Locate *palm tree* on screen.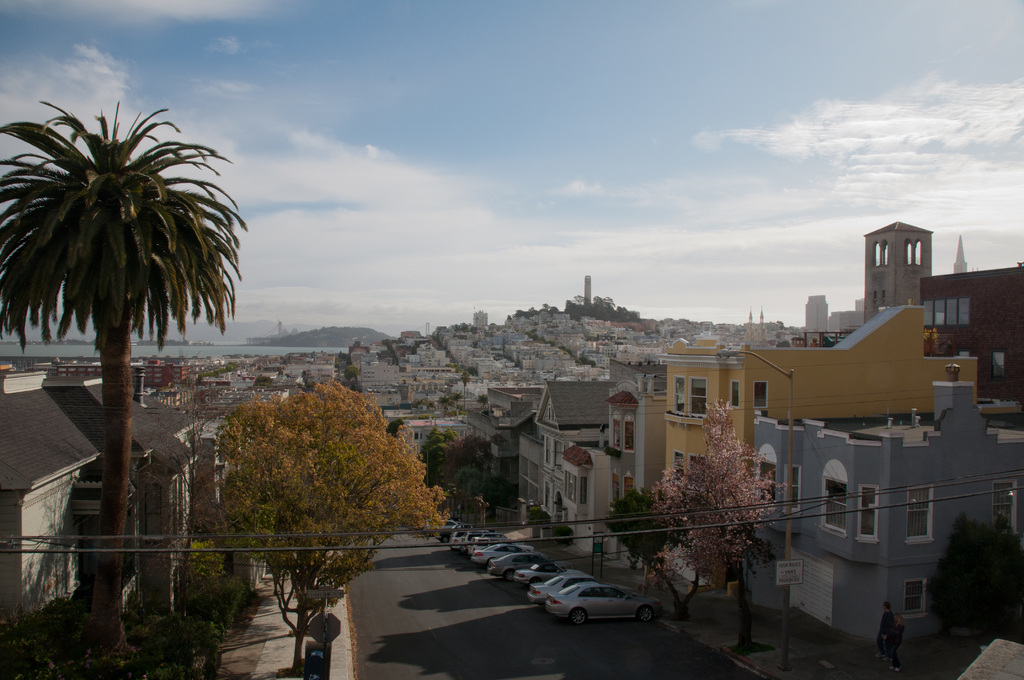
On screen at crop(22, 99, 227, 610).
